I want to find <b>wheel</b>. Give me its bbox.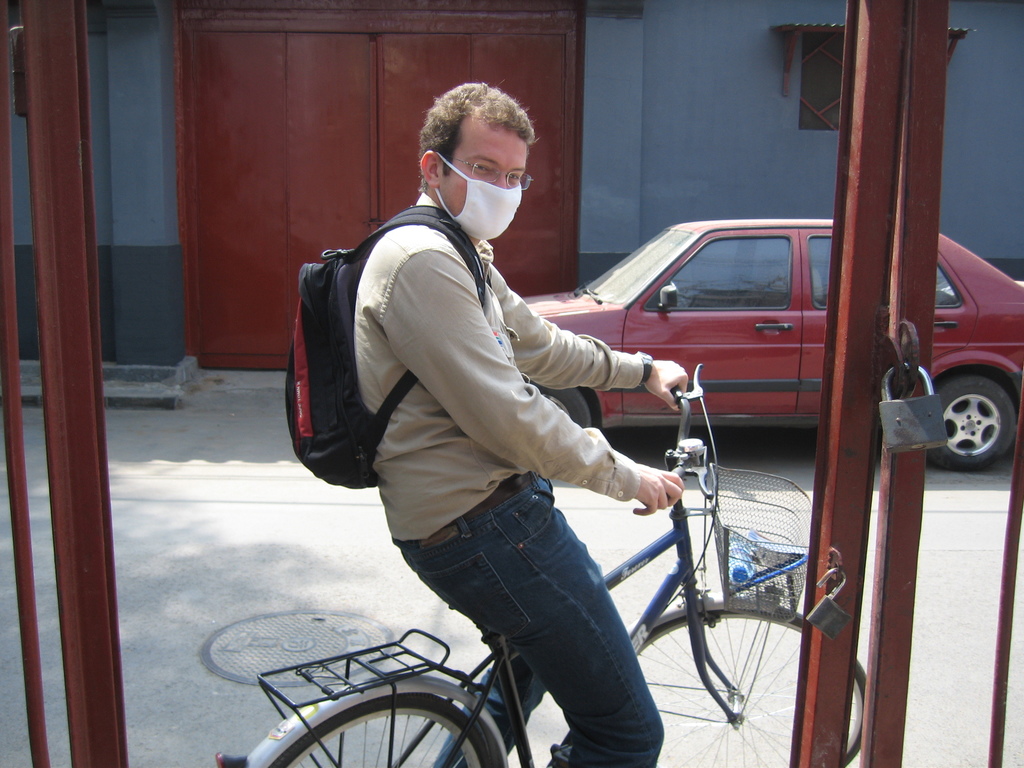
(x1=636, y1=597, x2=863, y2=767).
